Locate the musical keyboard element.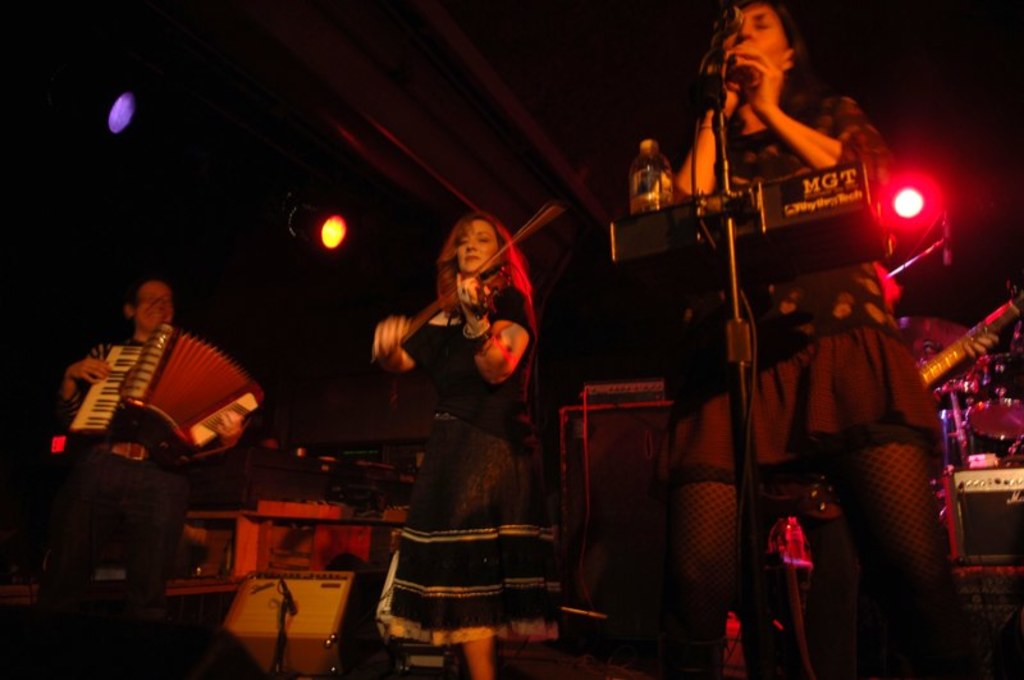
Element bbox: [left=73, top=343, right=143, bottom=432].
